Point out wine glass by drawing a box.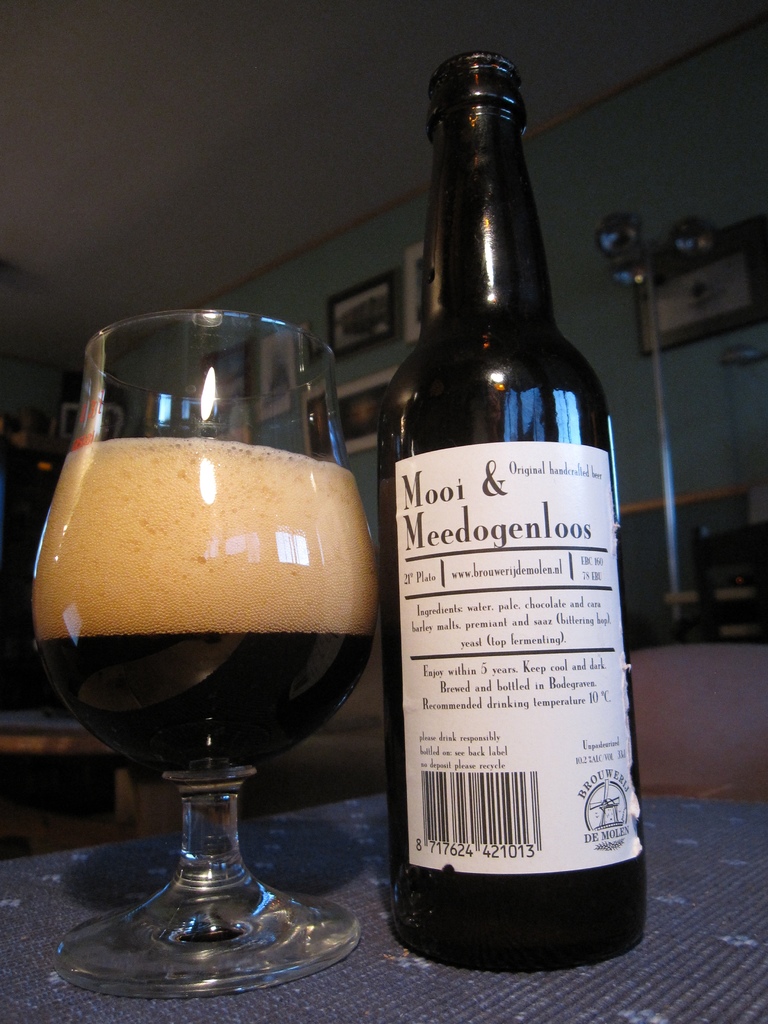
(left=29, top=302, right=369, bottom=997).
